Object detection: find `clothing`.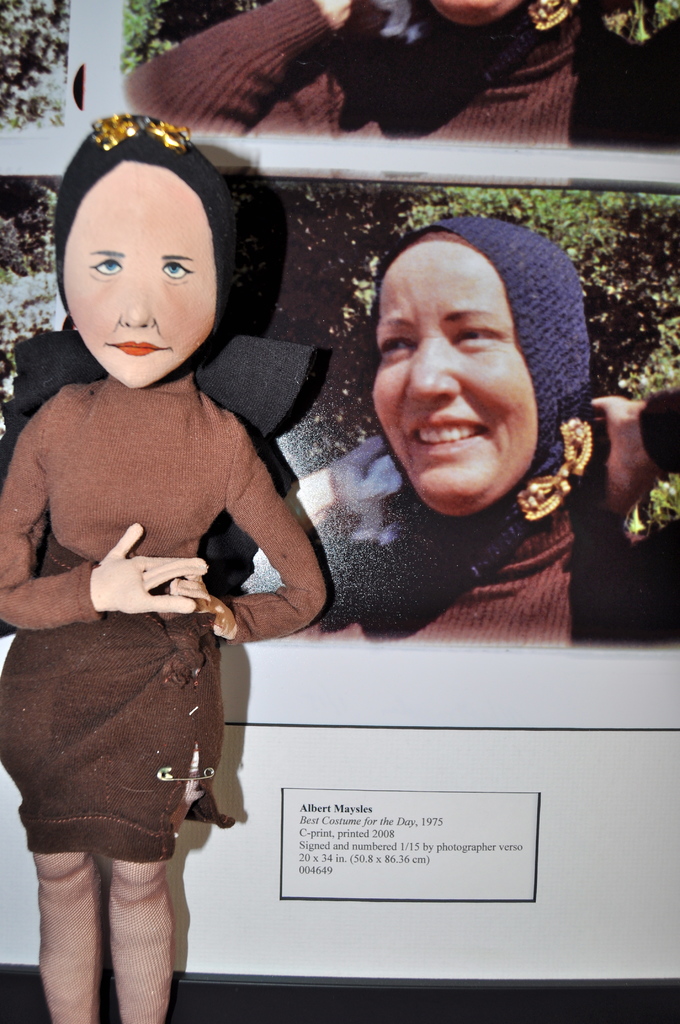
bbox=[289, 228, 679, 650].
